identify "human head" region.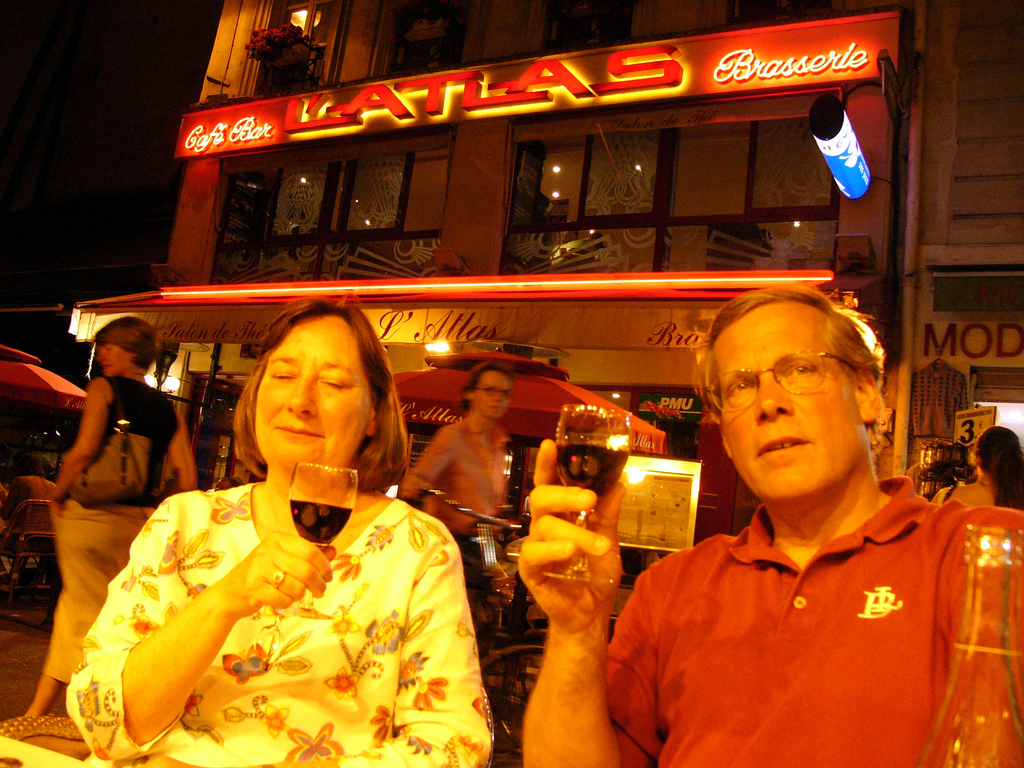
Region: [left=461, top=365, right=513, bottom=418].
